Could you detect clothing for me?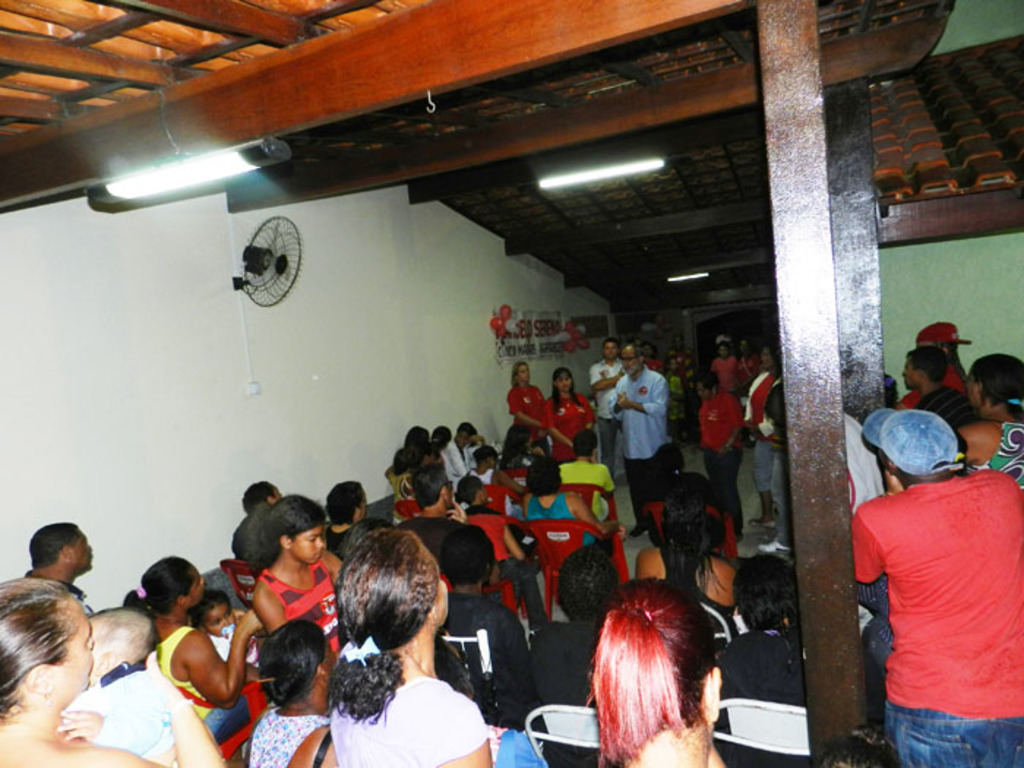
Detection result: x1=57, y1=658, x2=180, y2=764.
